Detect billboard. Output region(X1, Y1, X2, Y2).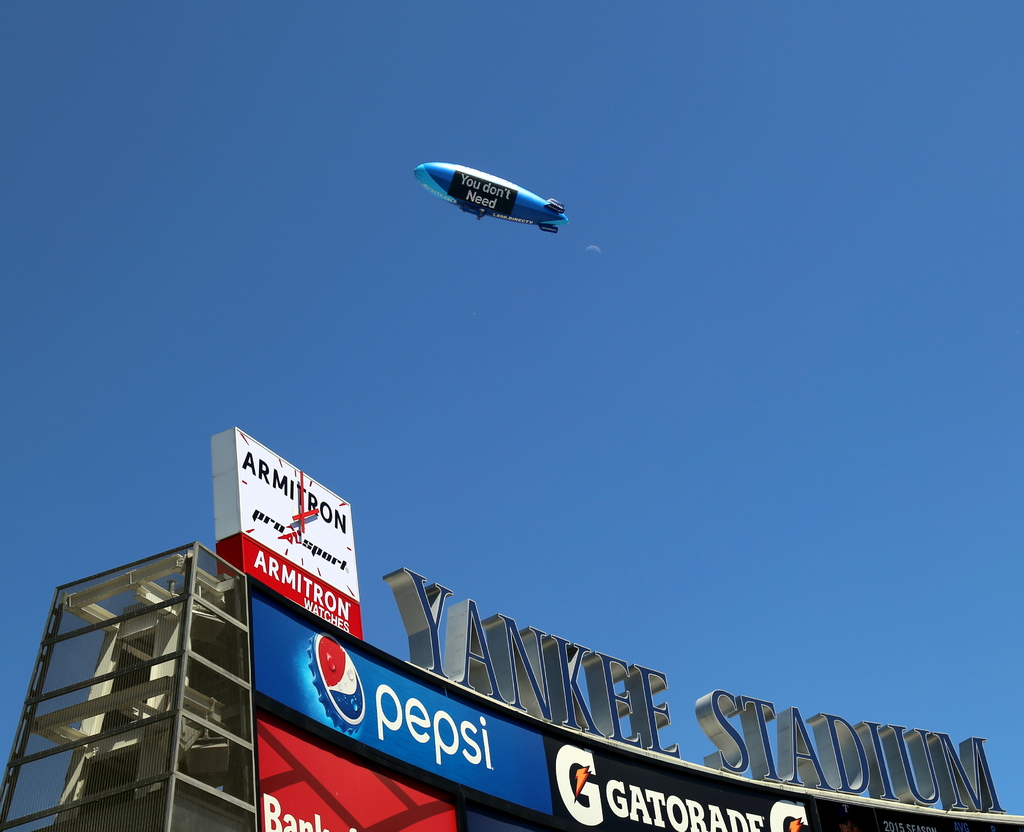
region(255, 715, 463, 831).
